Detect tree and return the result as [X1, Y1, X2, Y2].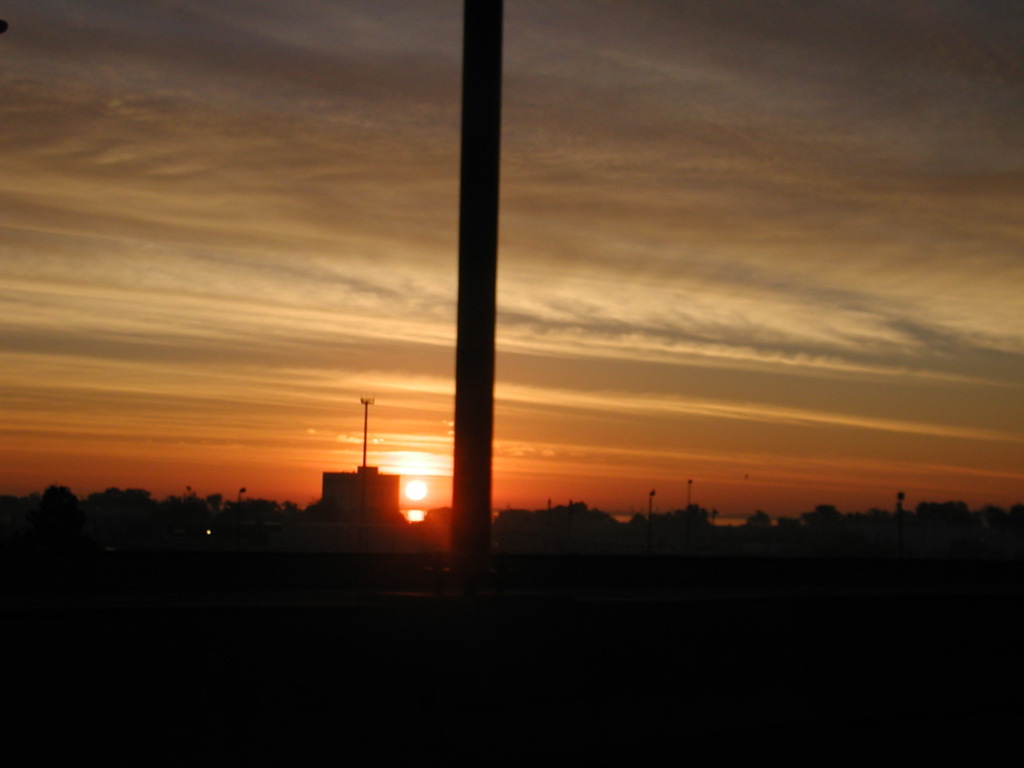
[638, 504, 704, 533].
